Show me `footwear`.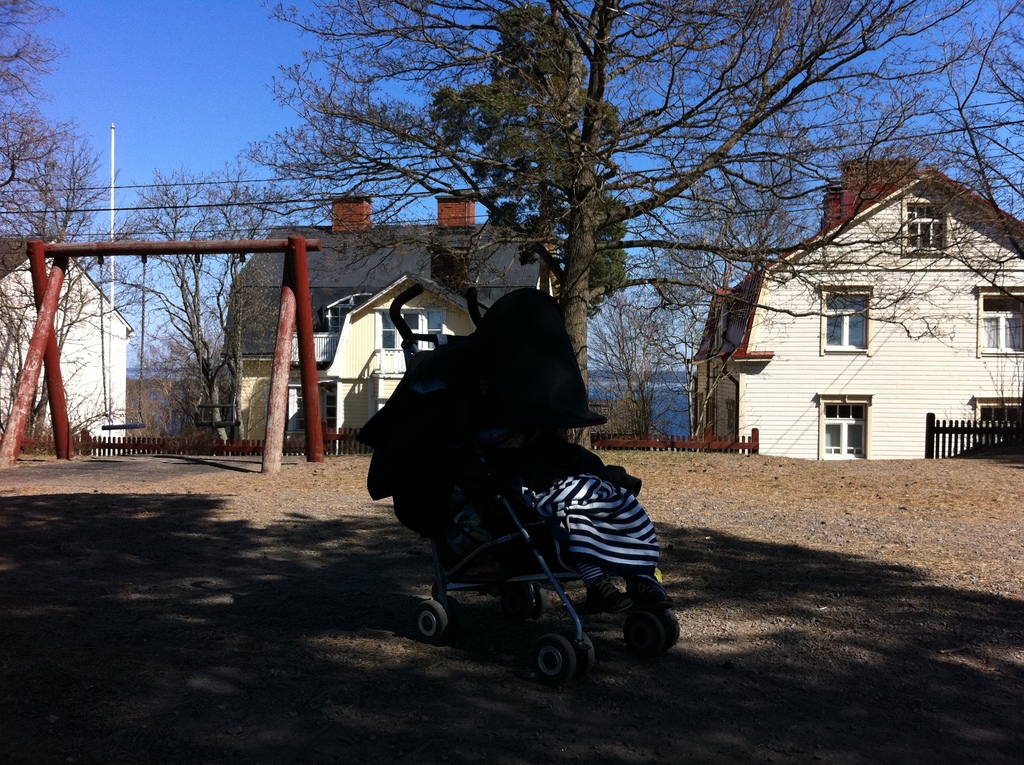
`footwear` is here: <bbox>631, 571, 673, 604</bbox>.
